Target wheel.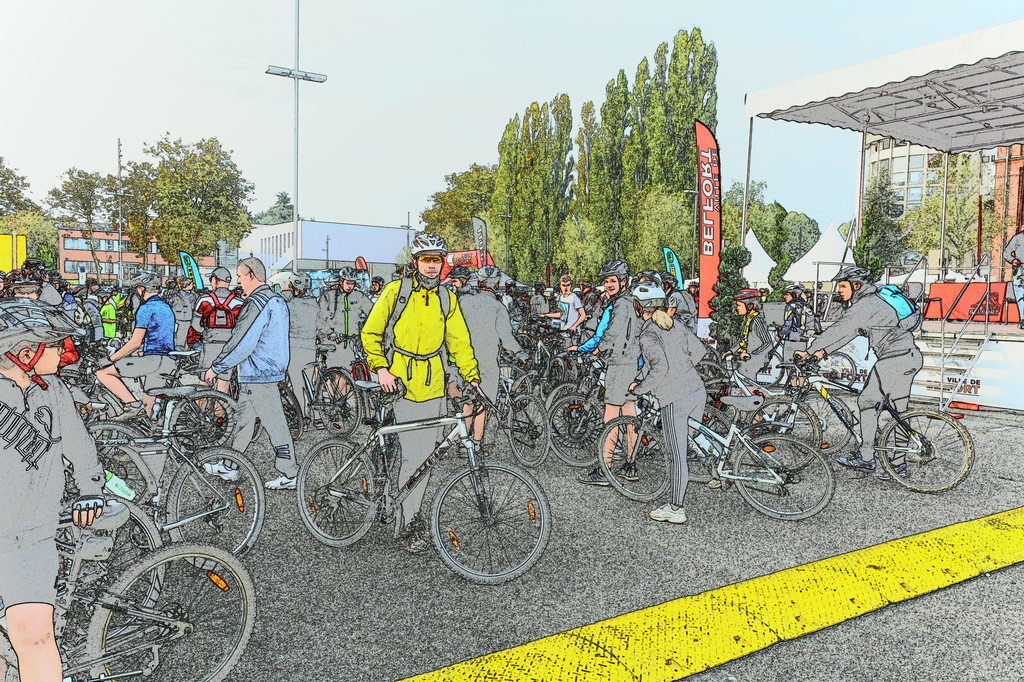
Target region: (left=88, top=548, right=254, bottom=681).
